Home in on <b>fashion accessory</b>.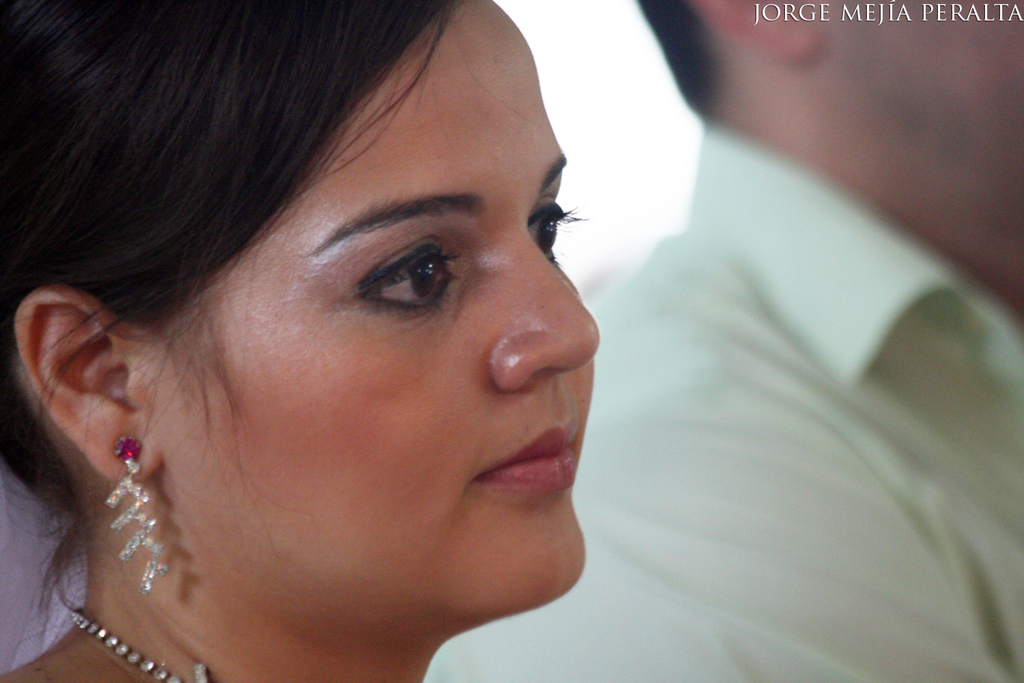
Homed in at detection(69, 602, 208, 682).
